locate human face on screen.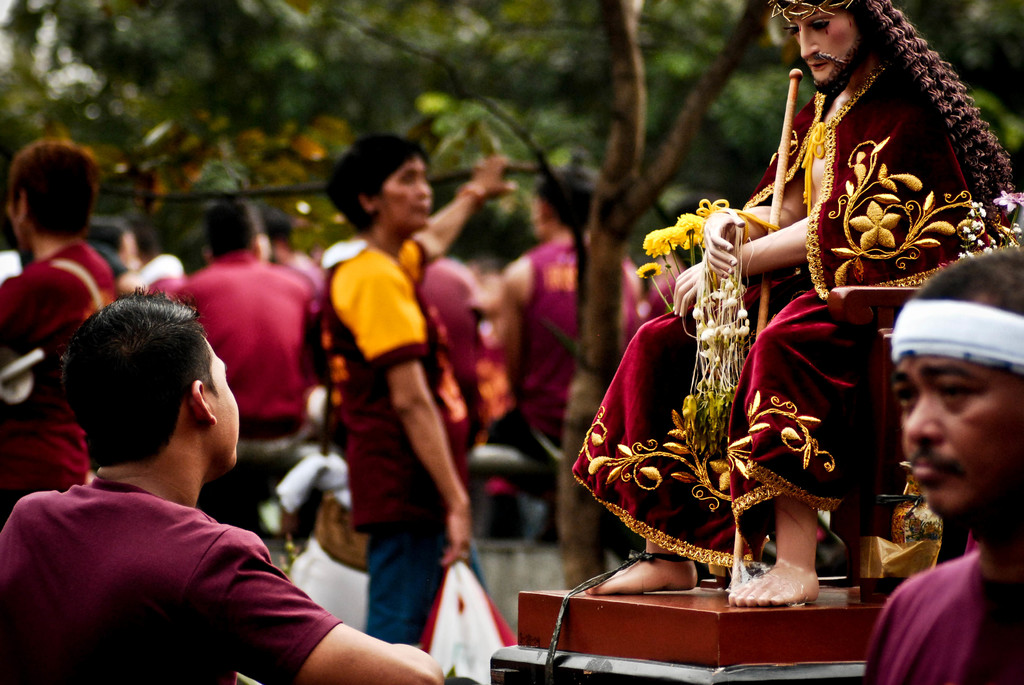
On screen at x1=203, y1=327, x2=243, y2=469.
